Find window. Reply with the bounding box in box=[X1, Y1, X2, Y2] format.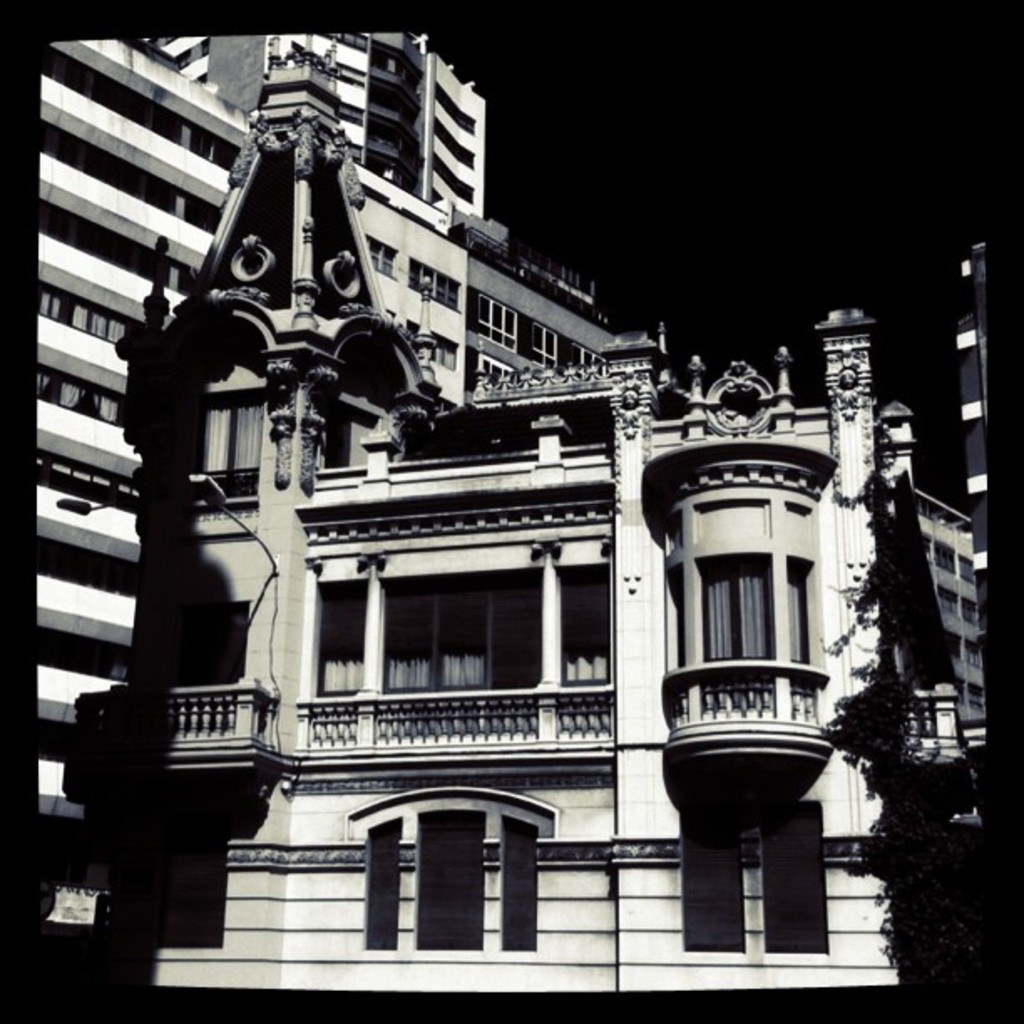
box=[375, 566, 544, 691].
